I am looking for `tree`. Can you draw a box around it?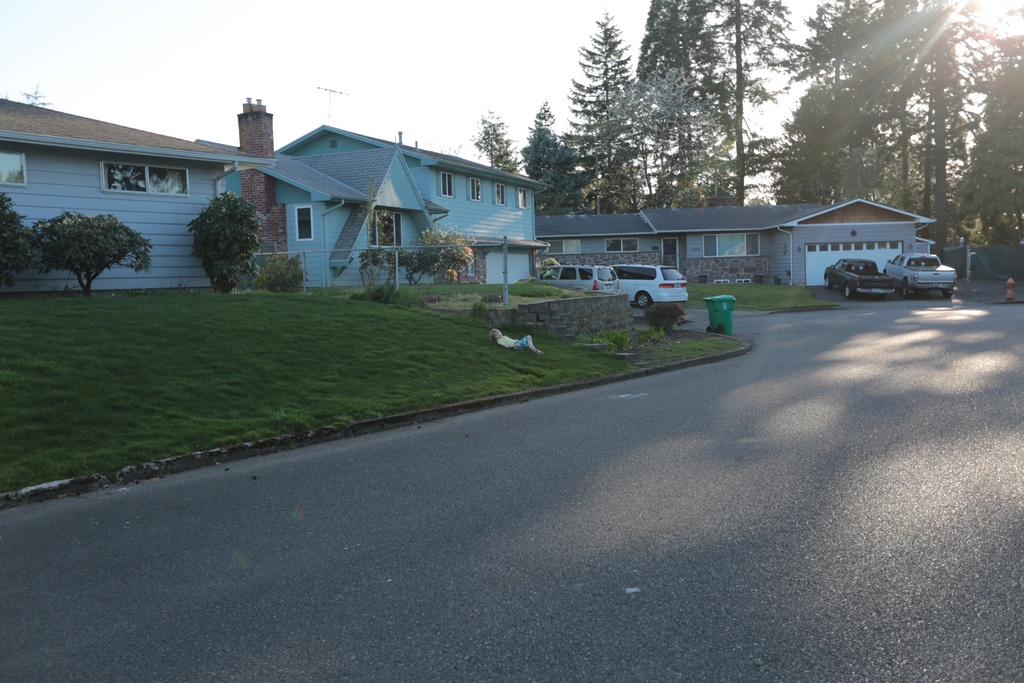
Sure, the bounding box is 0,185,44,299.
